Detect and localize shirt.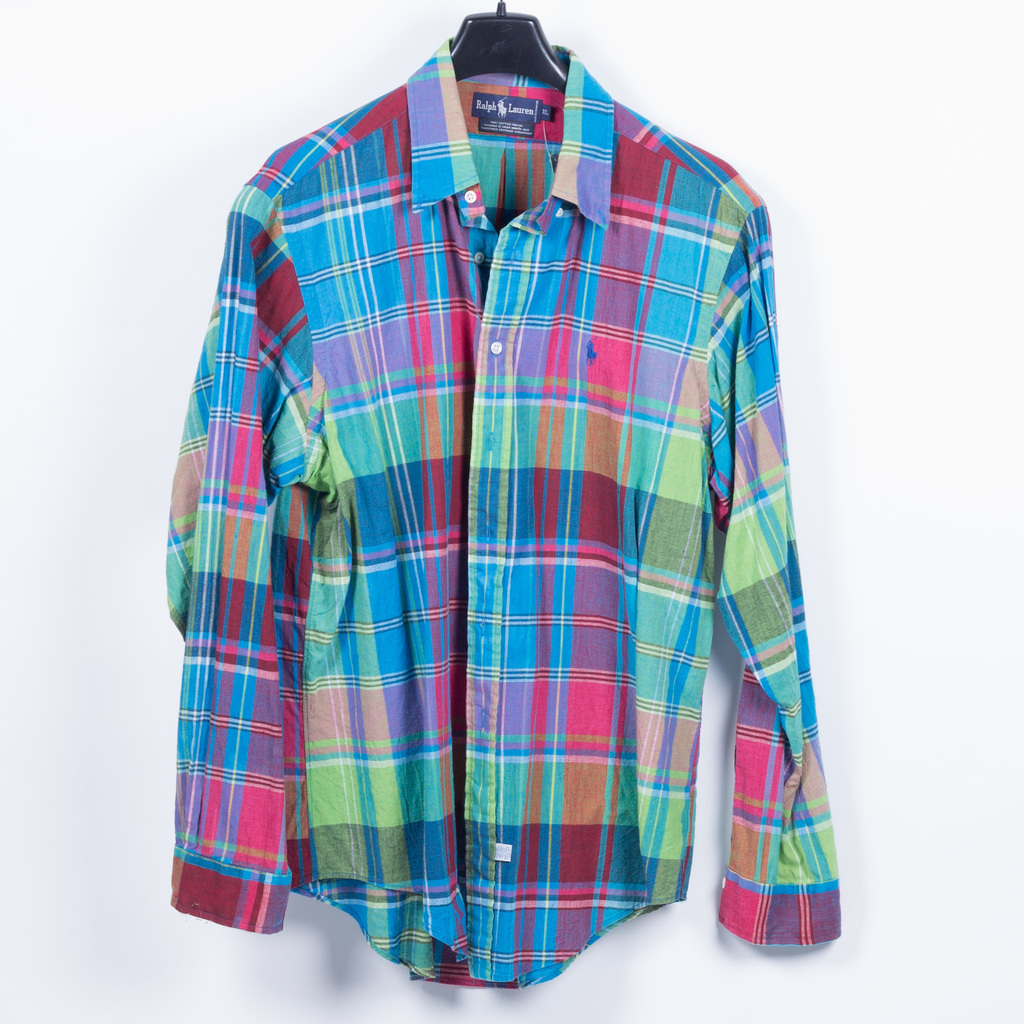
Localized at box=[164, 36, 839, 984].
